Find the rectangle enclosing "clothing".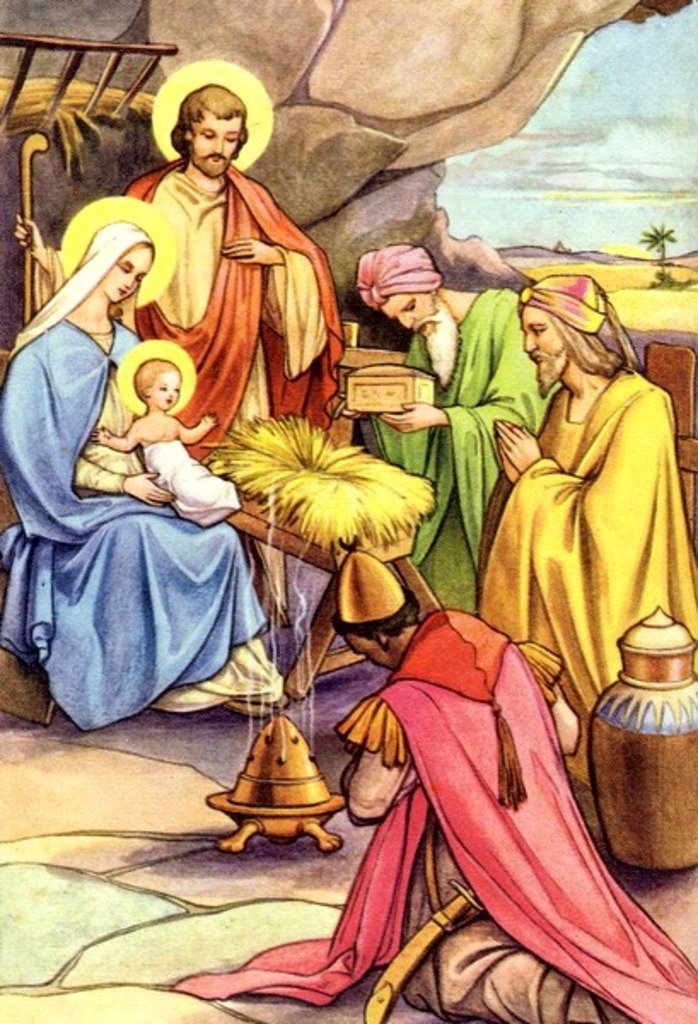
x1=39, y1=164, x2=338, y2=466.
